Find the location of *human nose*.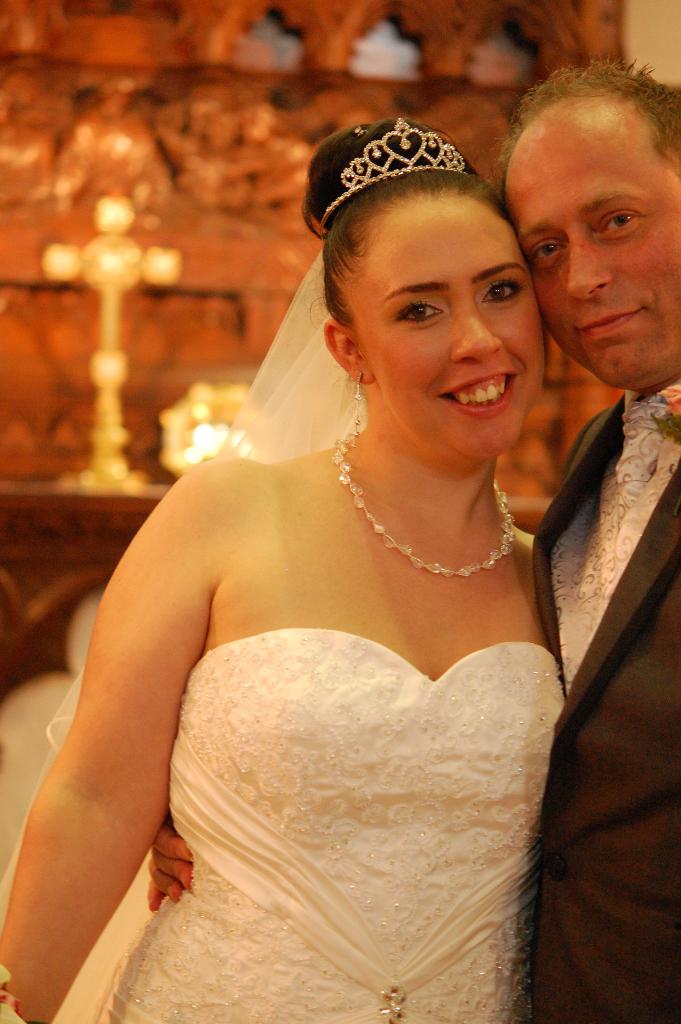
Location: l=564, t=230, r=614, b=302.
